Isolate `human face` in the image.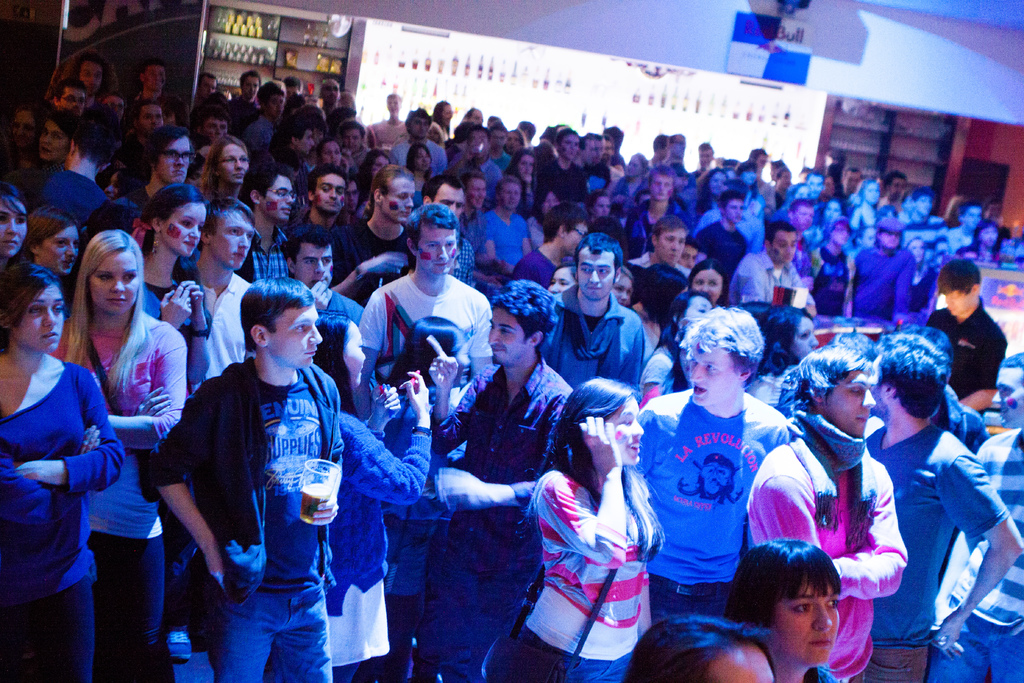
Isolated region: bbox=[36, 121, 67, 159].
